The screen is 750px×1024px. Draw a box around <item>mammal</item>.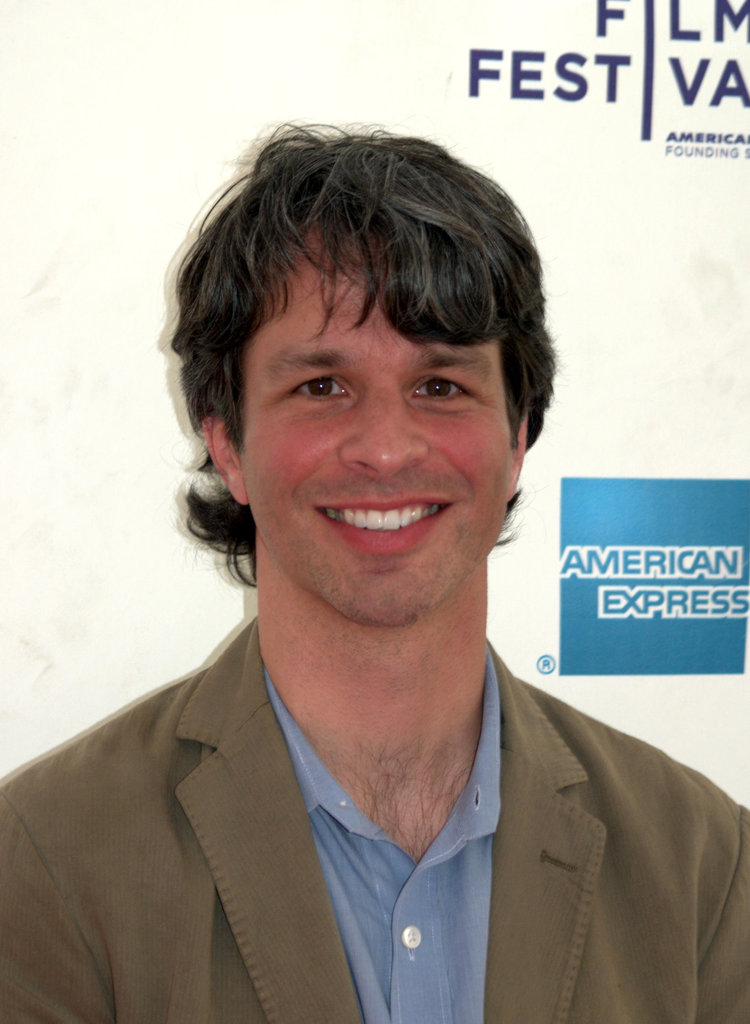
(0, 124, 748, 1023).
